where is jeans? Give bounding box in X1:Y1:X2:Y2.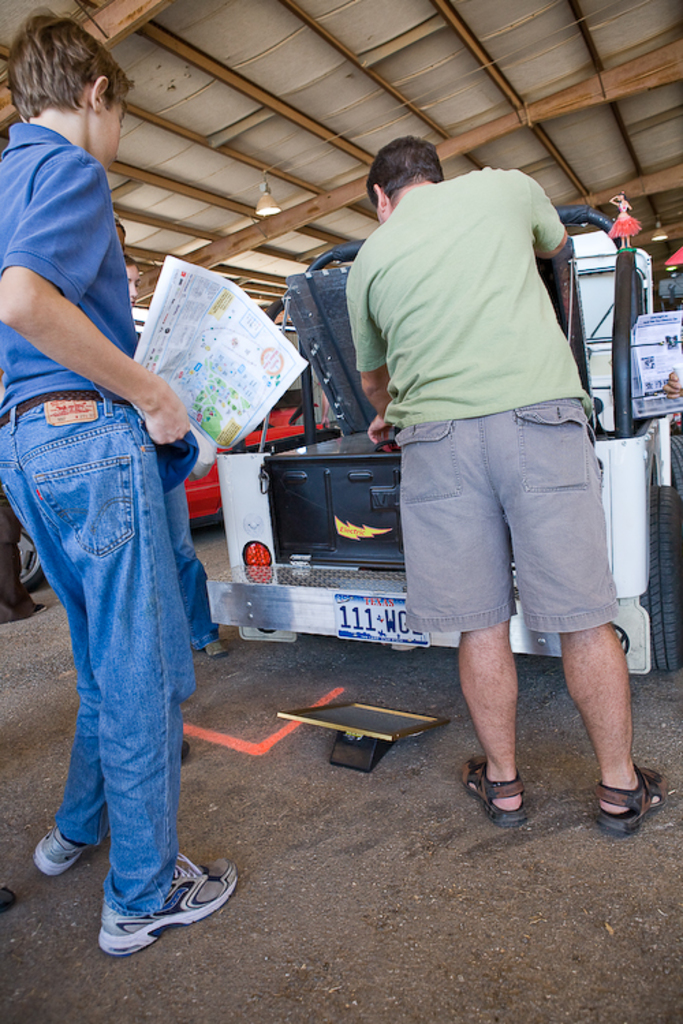
158:482:220:649.
